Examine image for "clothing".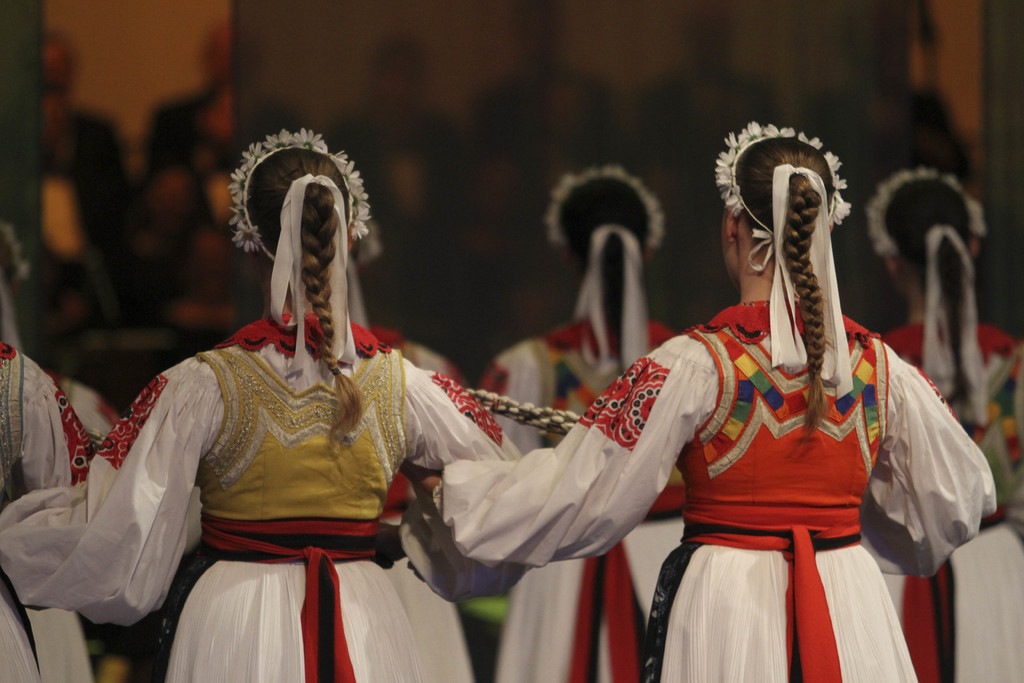
Examination result: left=481, top=317, right=683, bottom=682.
